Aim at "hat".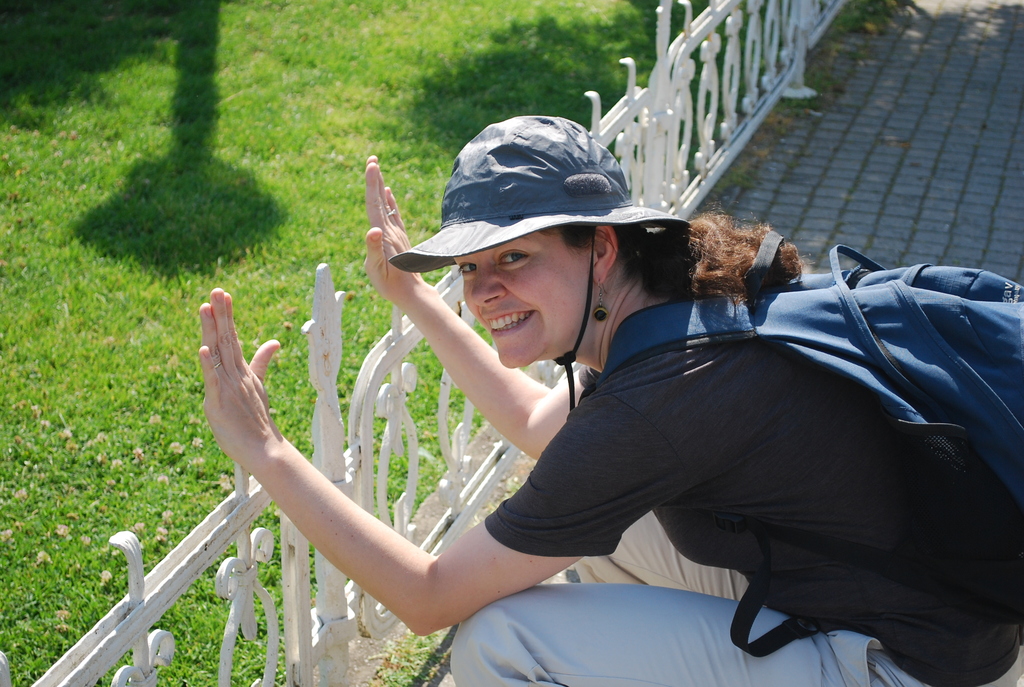
Aimed at Rect(383, 114, 692, 272).
